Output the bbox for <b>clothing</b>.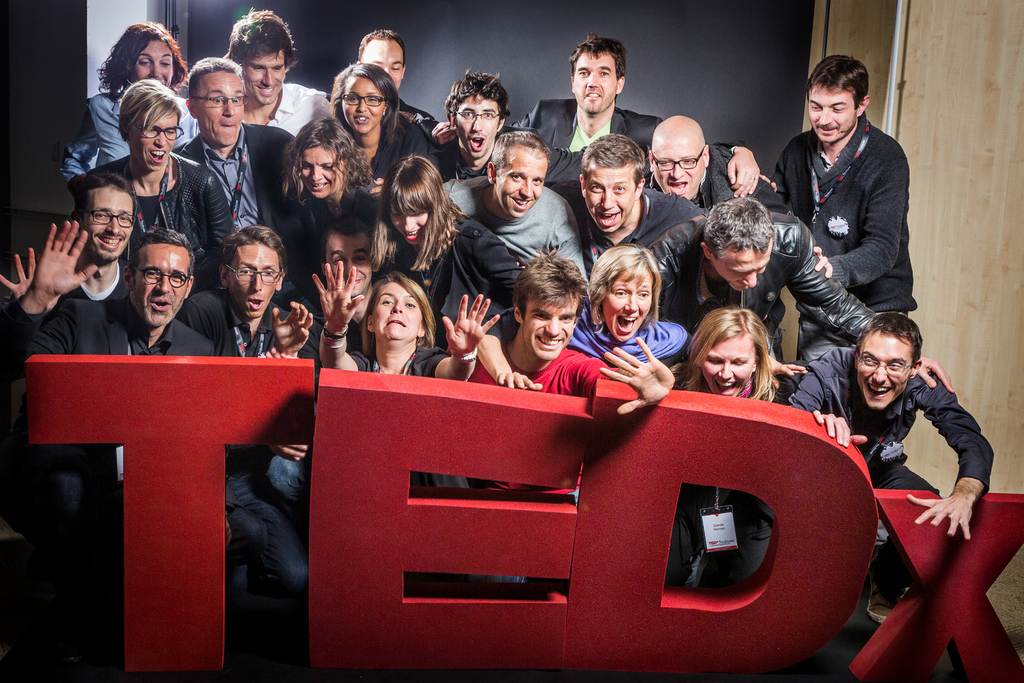
bbox=[295, 178, 393, 236].
